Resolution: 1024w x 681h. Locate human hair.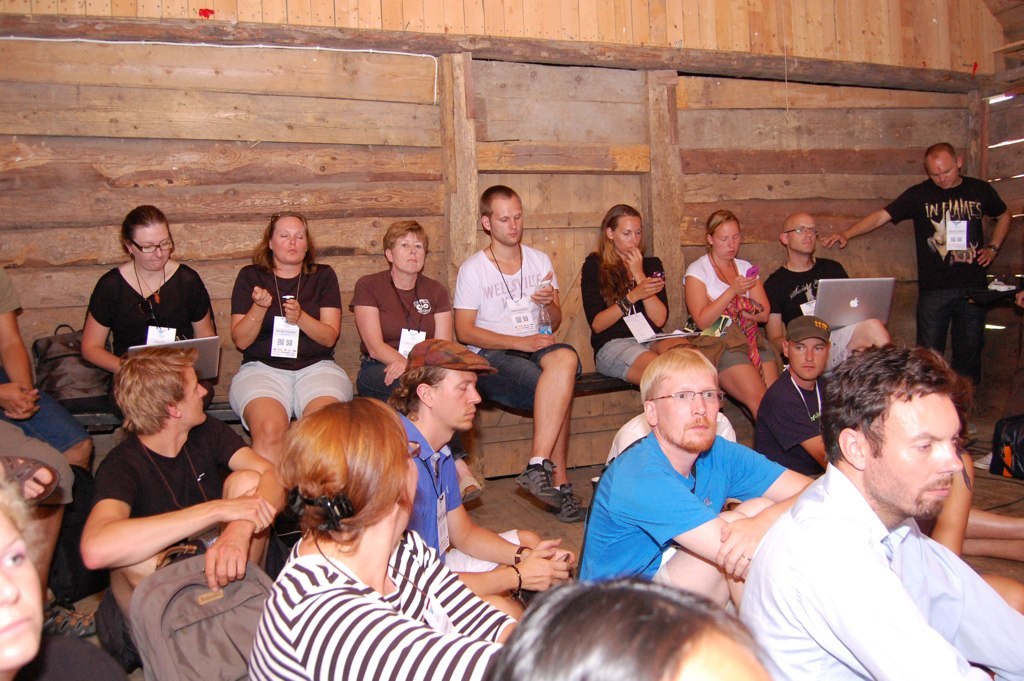
[279,398,412,558].
